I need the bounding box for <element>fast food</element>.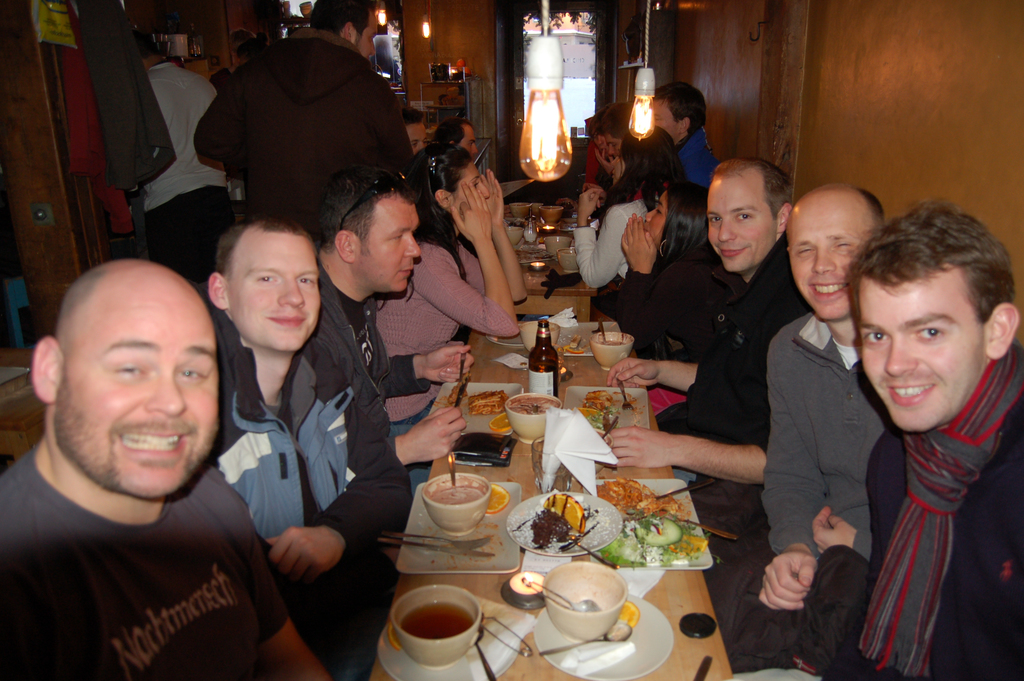
Here it is: bbox=[617, 493, 700, 571].
